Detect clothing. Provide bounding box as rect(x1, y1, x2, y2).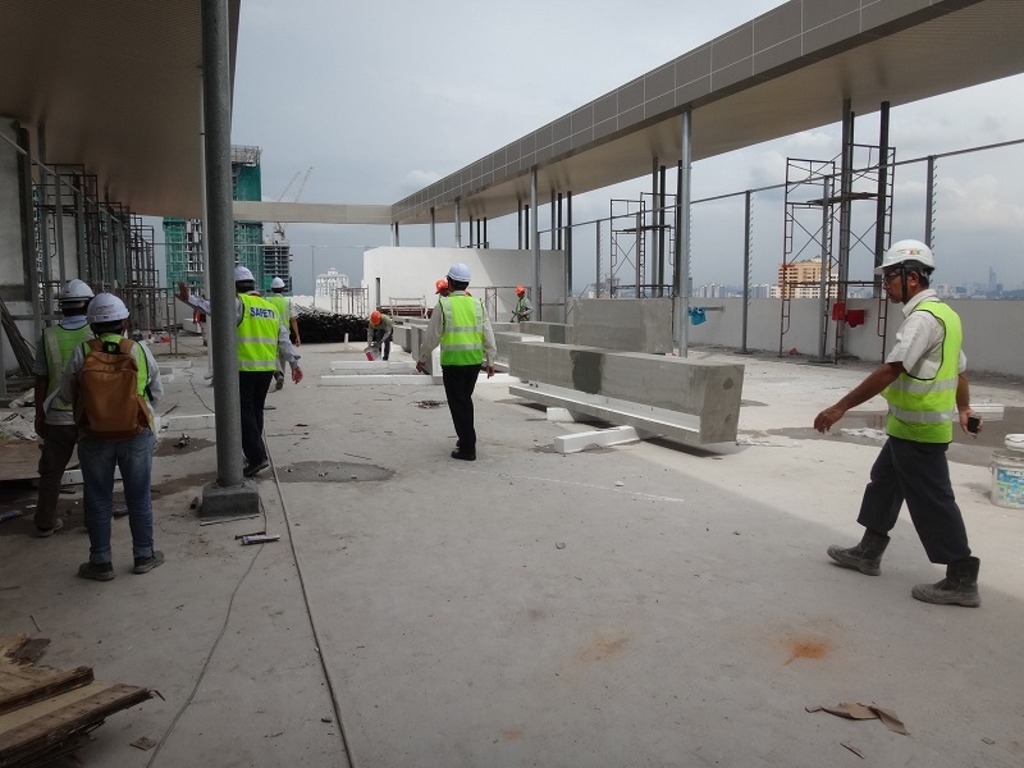
rect(856, 275, 987, 577).
